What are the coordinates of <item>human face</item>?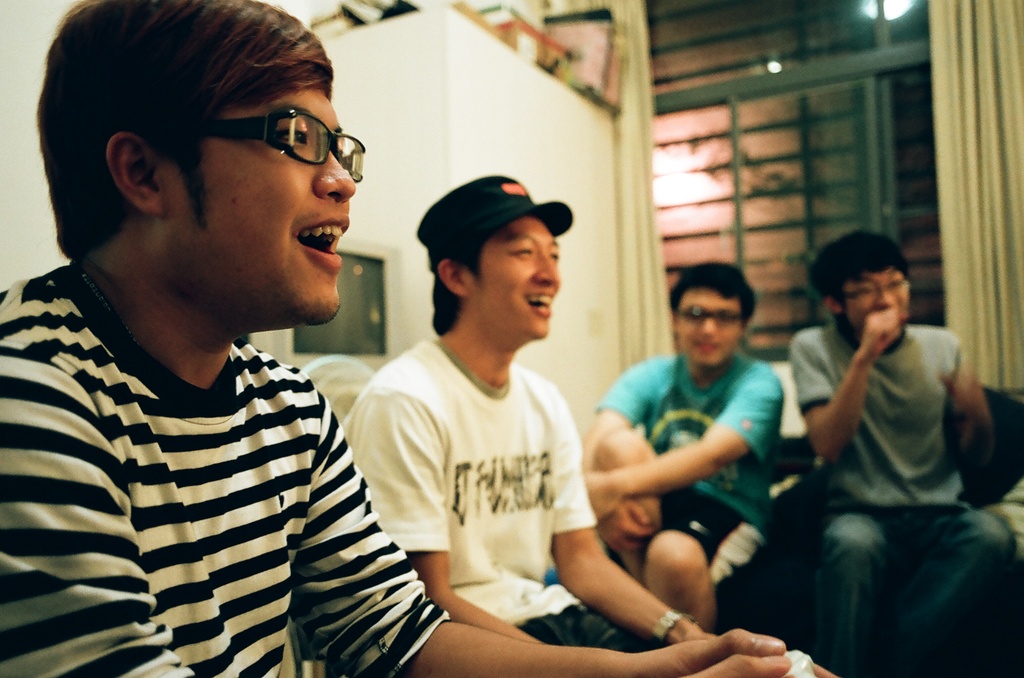
region(173, 65, 364, 314).
